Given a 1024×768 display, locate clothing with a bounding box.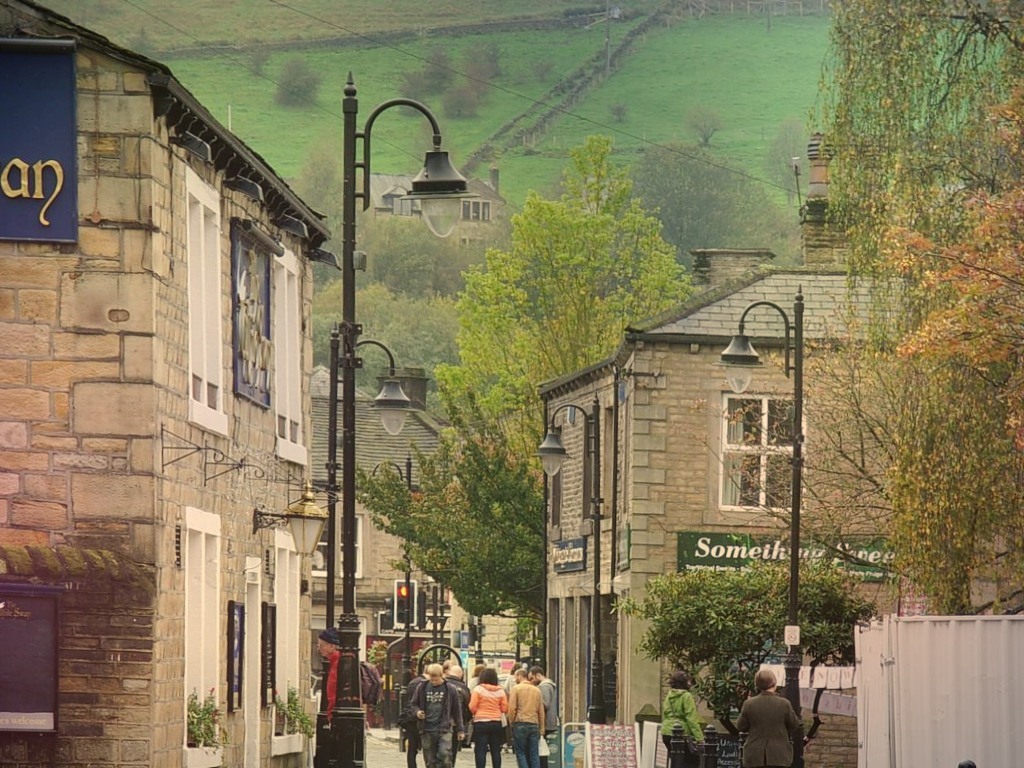
Located: 540/678/556/745.
